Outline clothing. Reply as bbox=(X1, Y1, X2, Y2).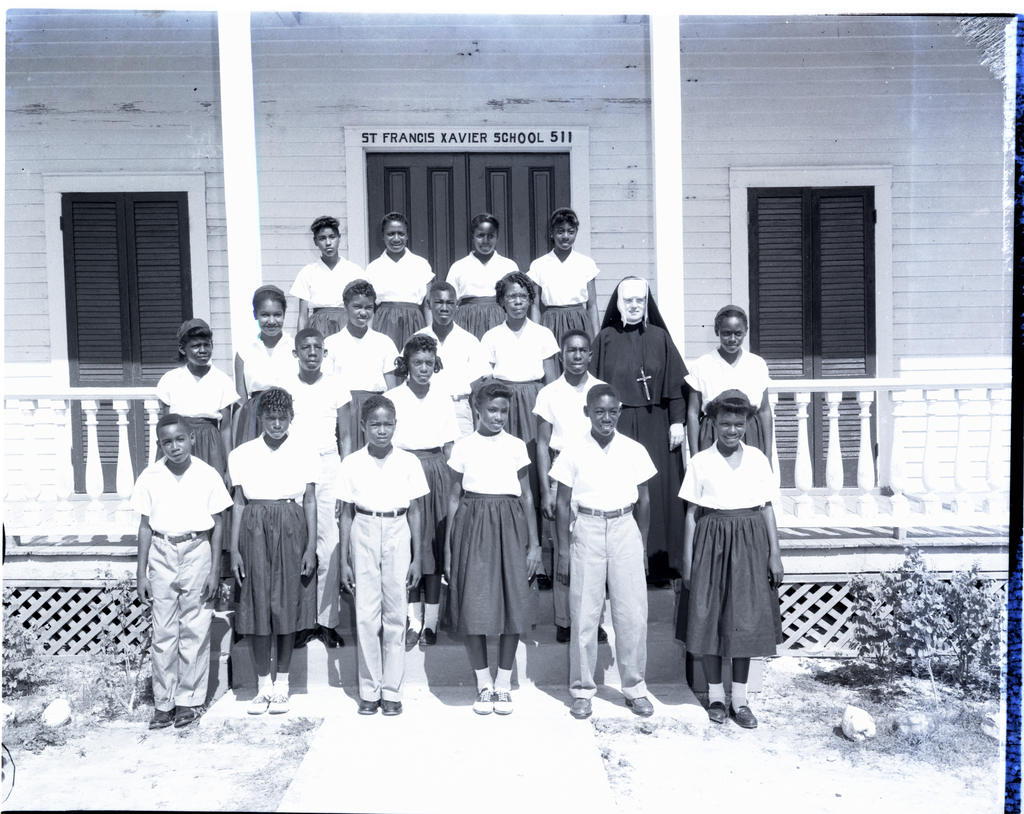
bbox=(401, 325, 495, 442).
